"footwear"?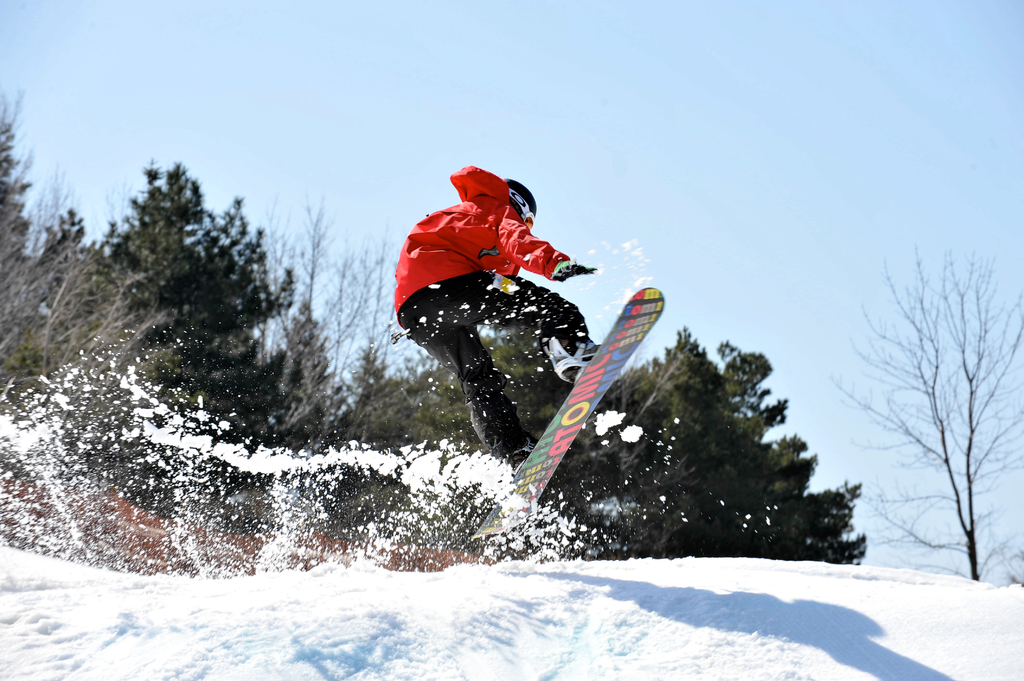
select_region(507, 433, 537, 473)
